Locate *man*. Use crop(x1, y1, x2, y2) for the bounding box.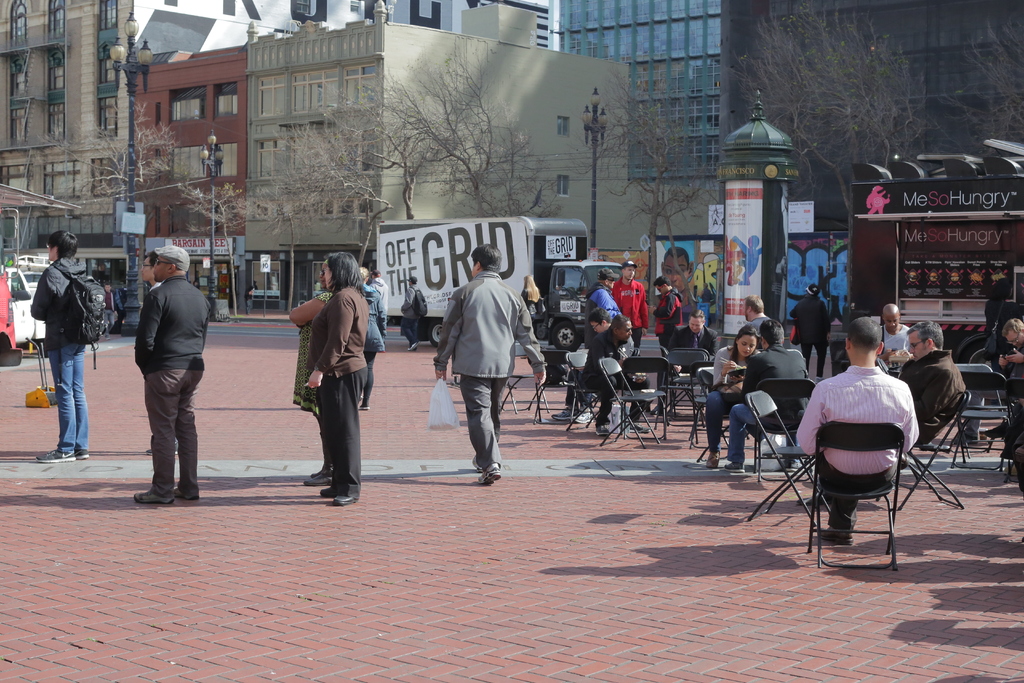
crop(653, 309, 721, 416).
